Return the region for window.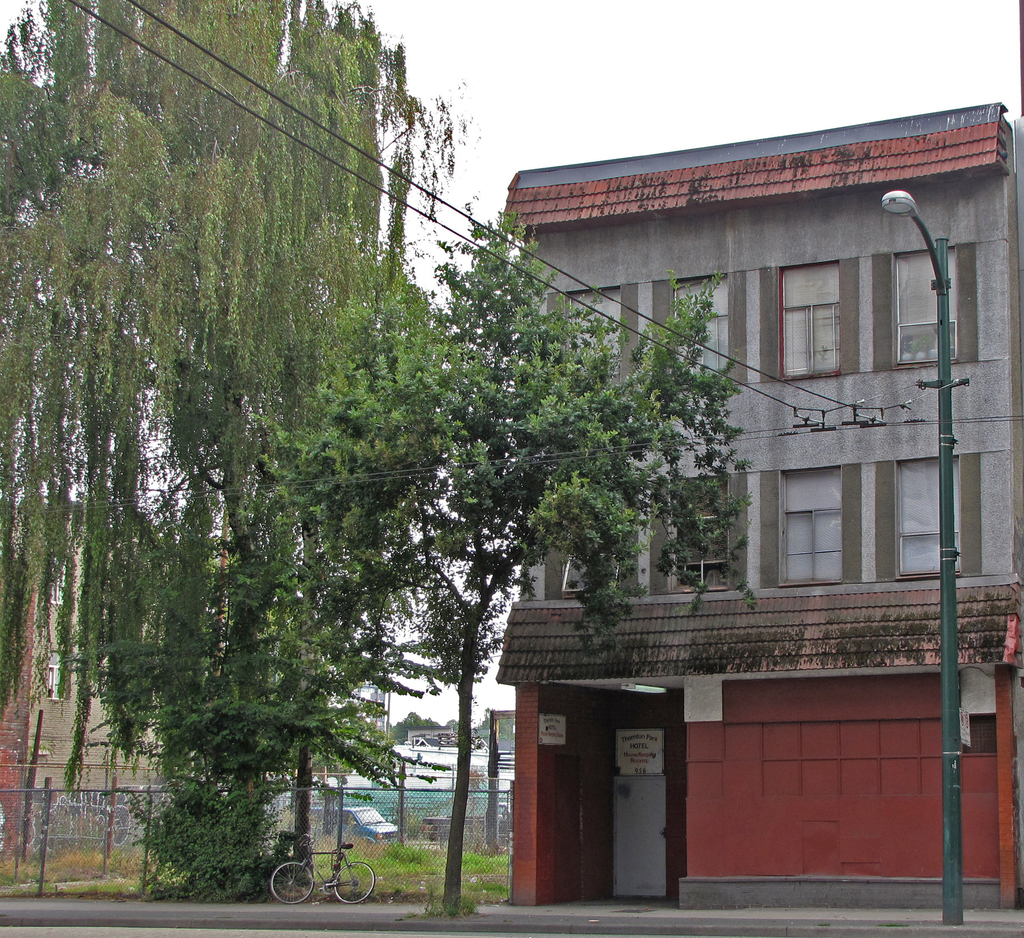
765 261 845 378.
